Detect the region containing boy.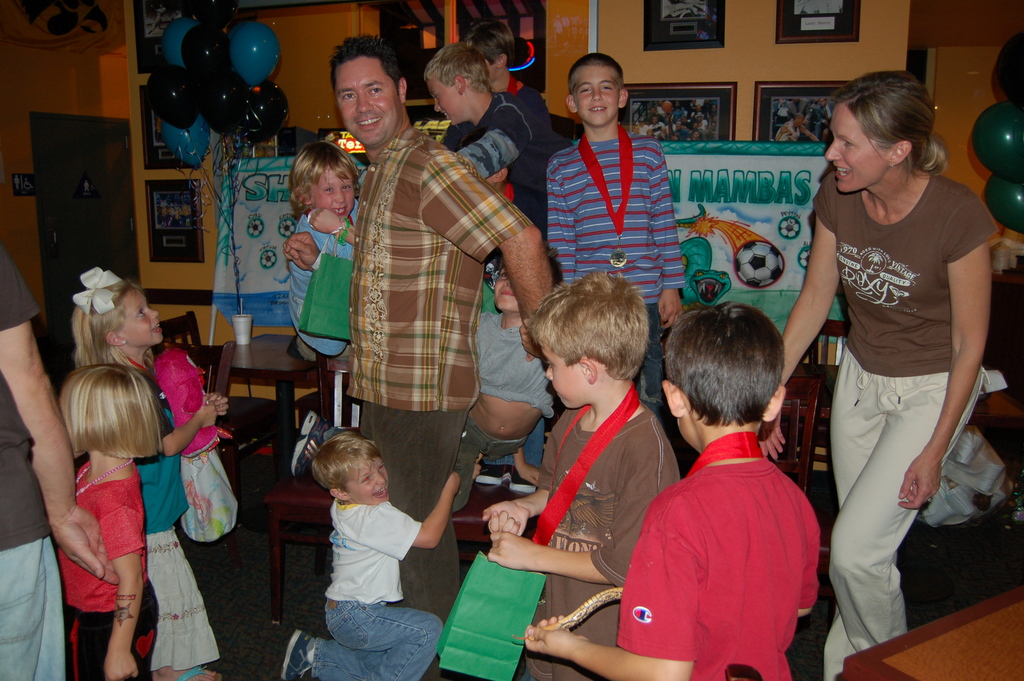
(444,248,563,512).
